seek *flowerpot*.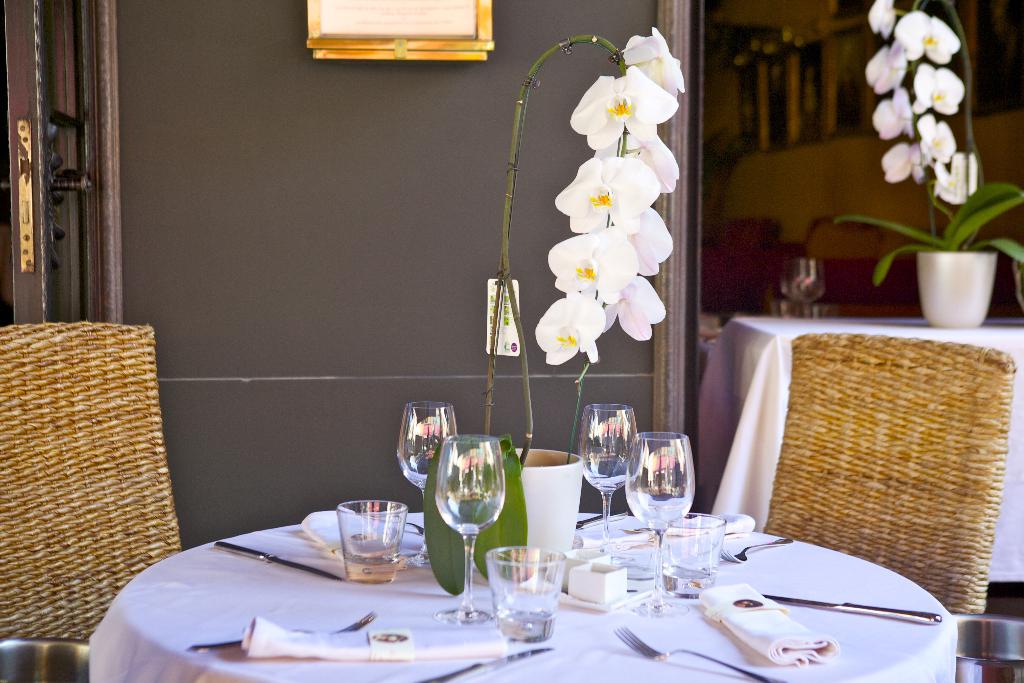
box(913, 224, 1012, 318).
